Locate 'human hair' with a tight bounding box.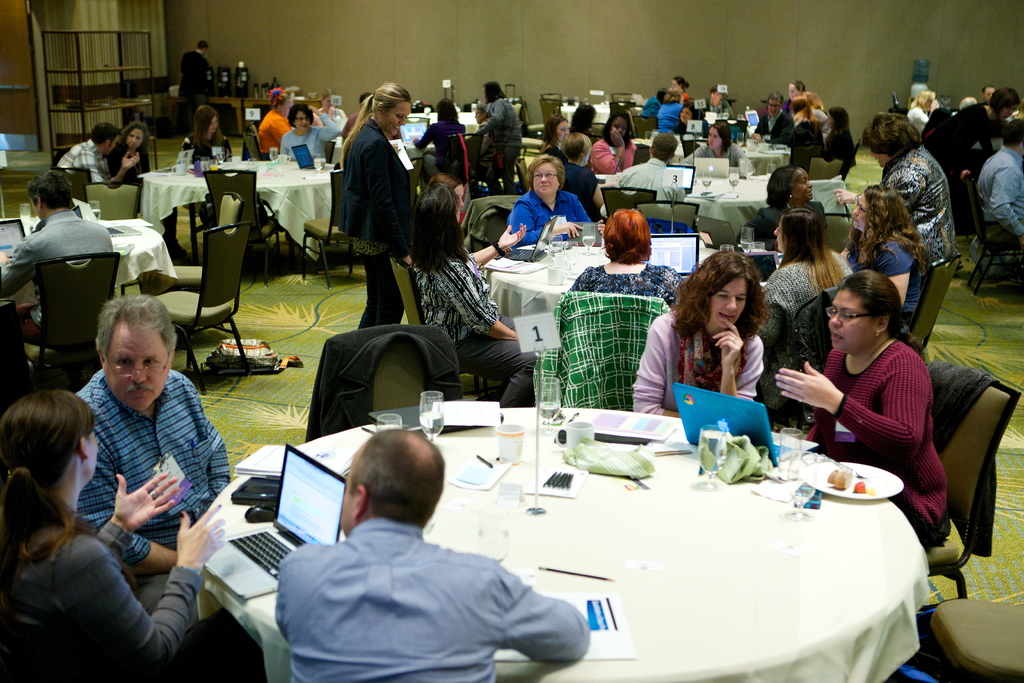
detection(195, 105, 223, 154).
